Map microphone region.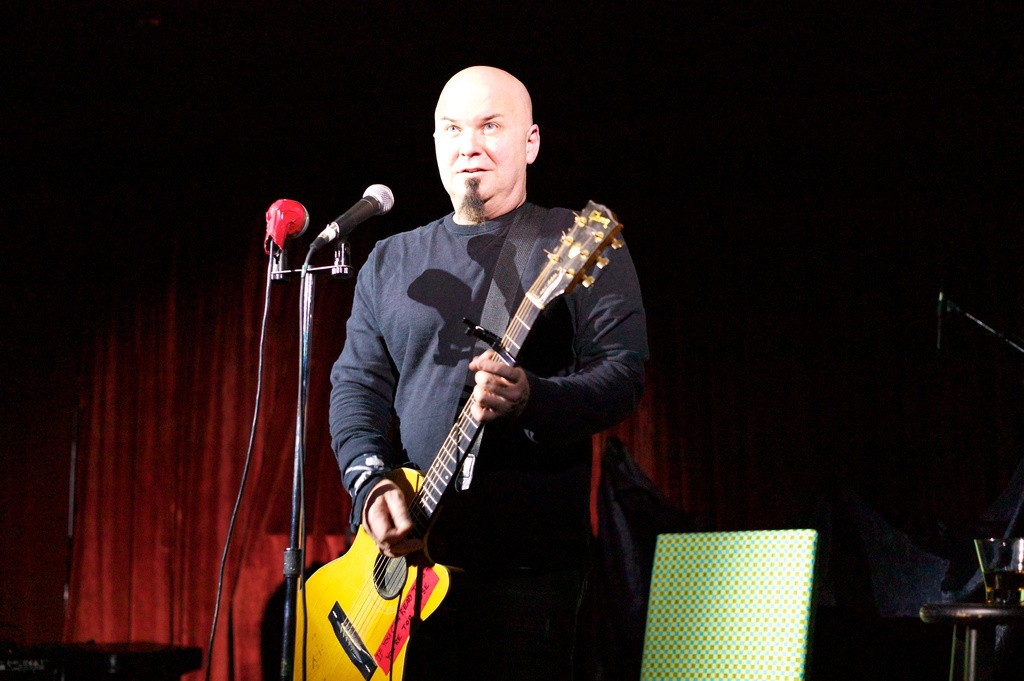
Mapped to Rect(261, 198, 315, 280).
